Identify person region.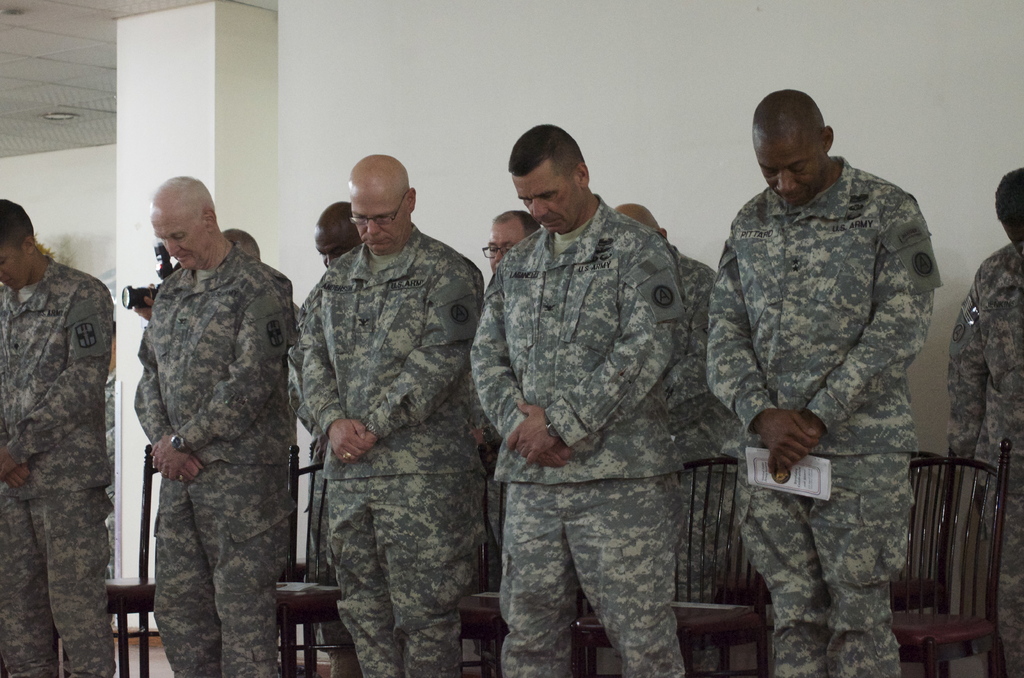
Region: [left=0, top=189, right=111, bottom=677].
